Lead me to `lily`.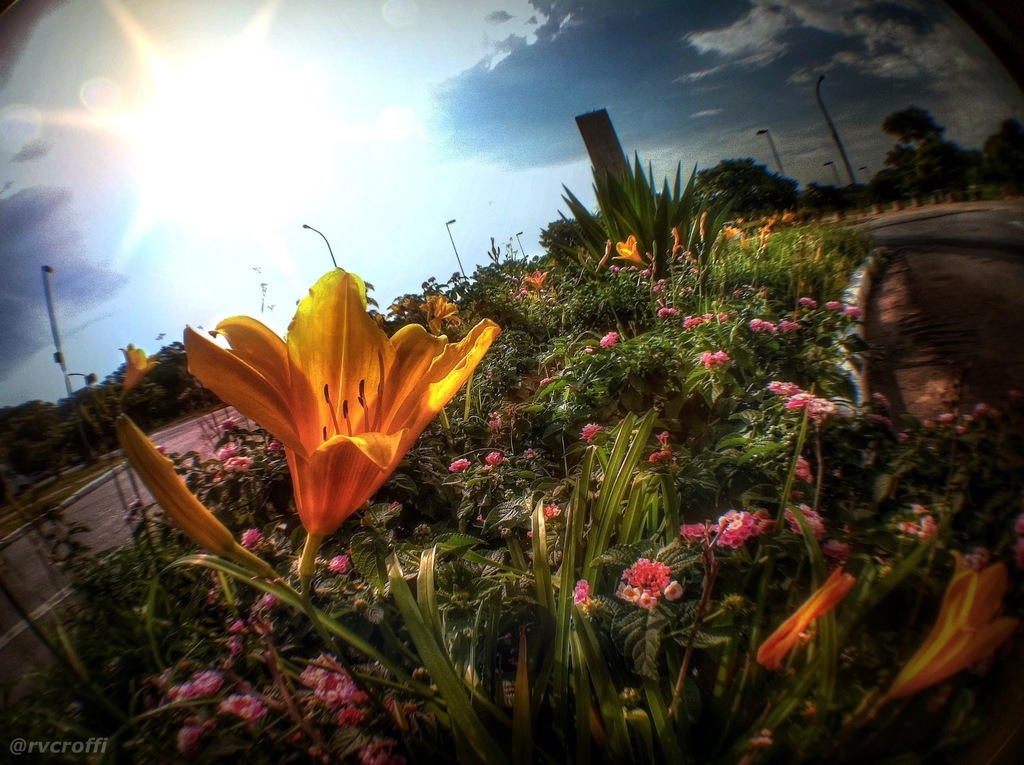
Lead to 185/265/500/539.
